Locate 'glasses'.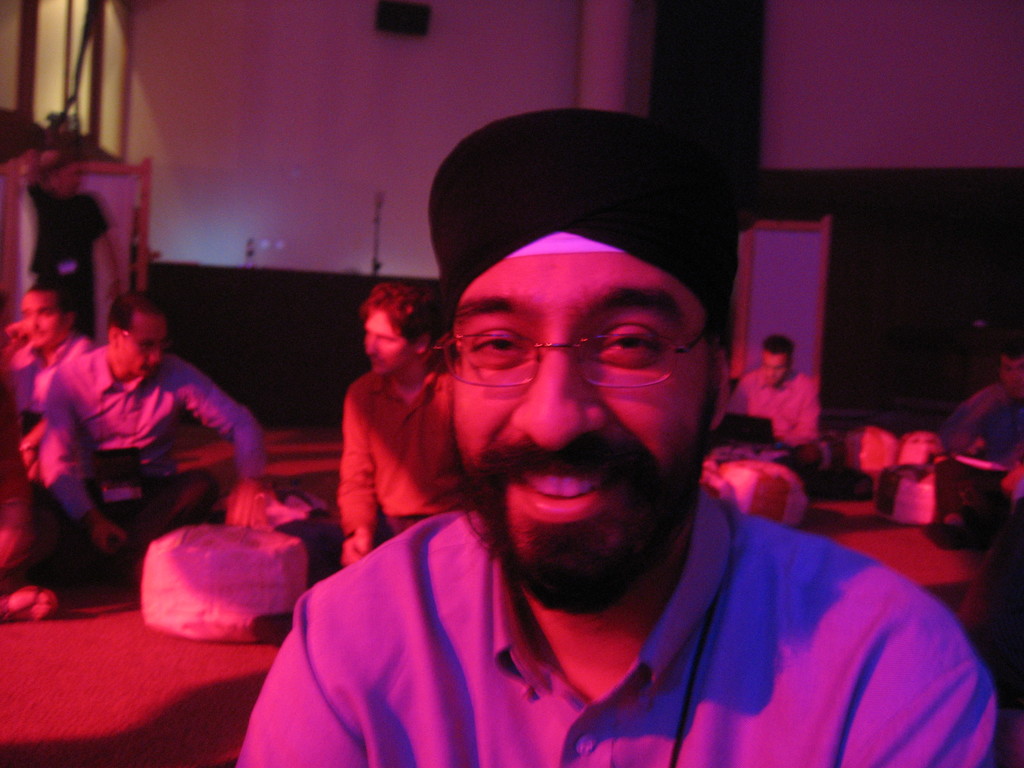
Bounding box: detection(412, 295, 700, 406).
